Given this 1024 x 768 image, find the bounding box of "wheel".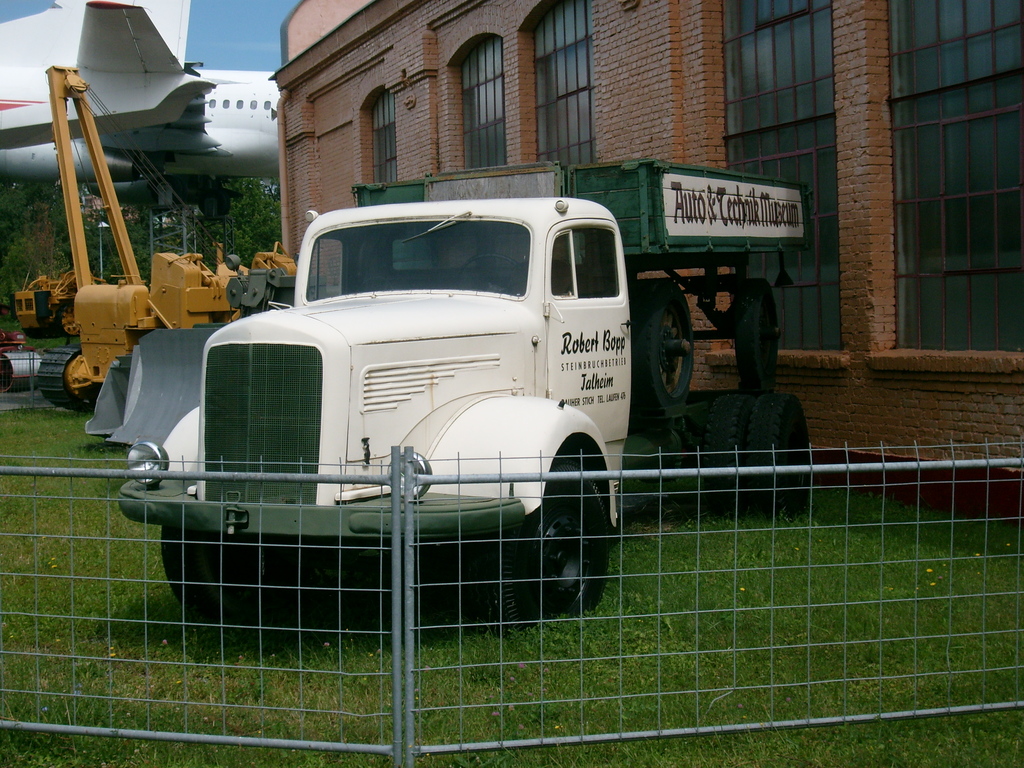
<box>649,289,714,398</box>.
